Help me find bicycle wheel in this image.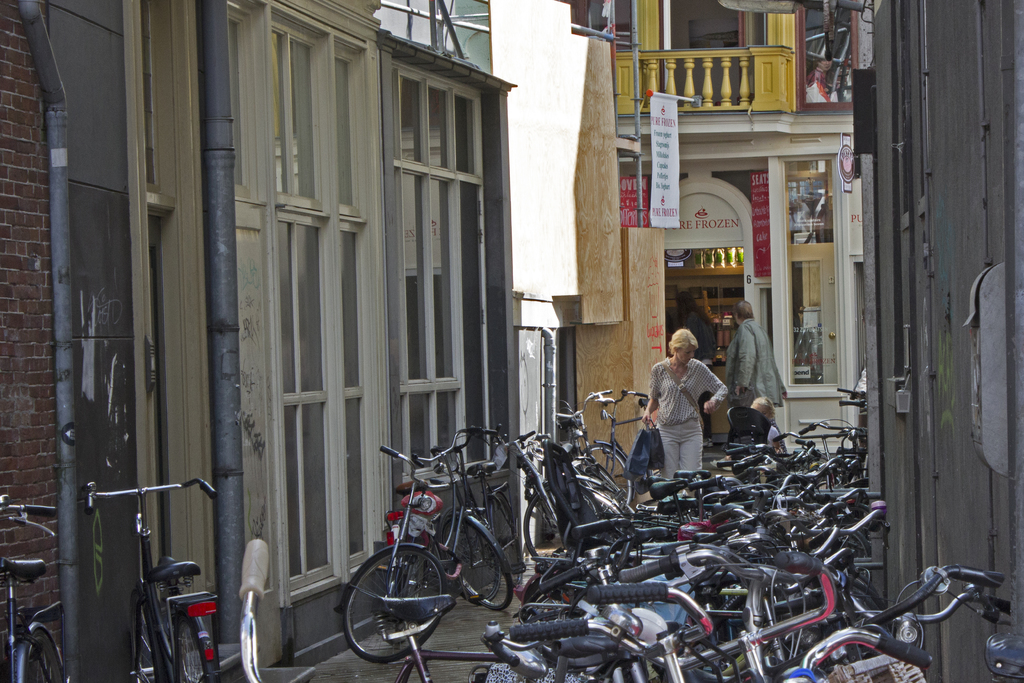
Found it: Rect(338, 542, 452, 661).
